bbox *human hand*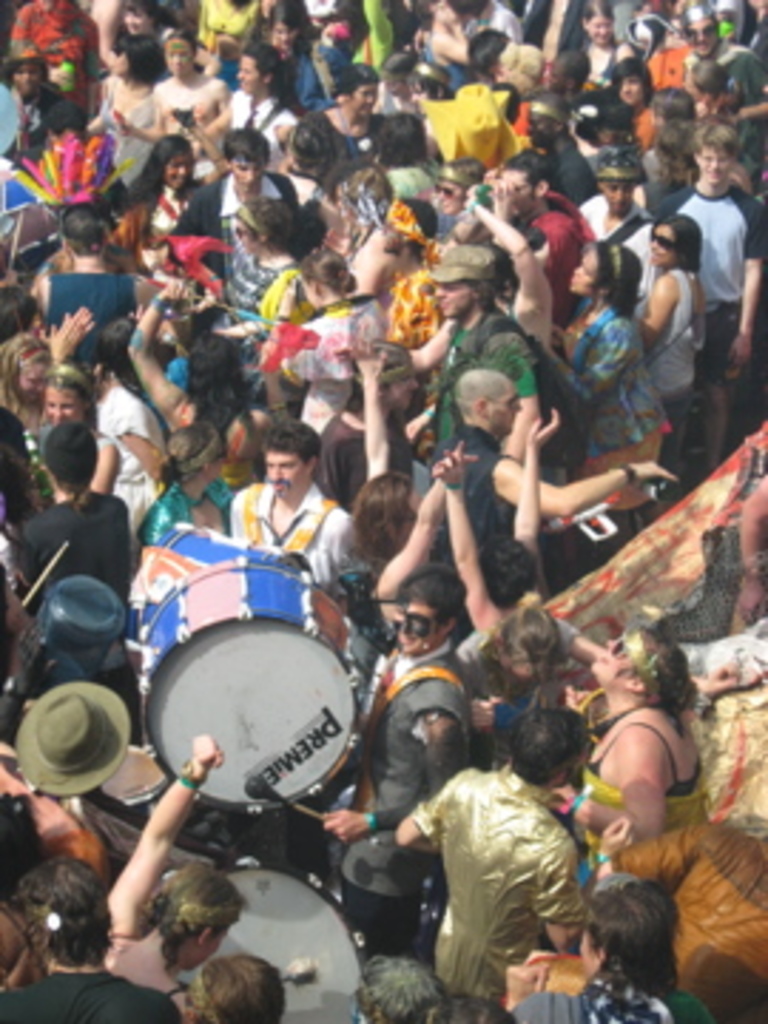
600, 814, 634, 856
